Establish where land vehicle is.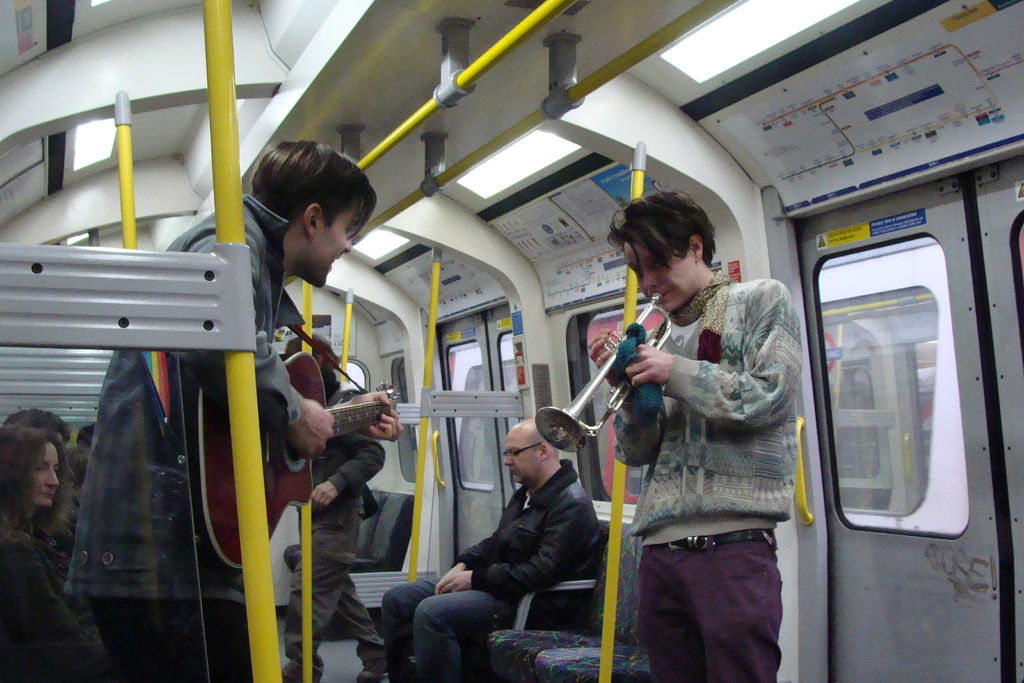
Established at <bbox>0, 0, 1022, 681</bbox>.
